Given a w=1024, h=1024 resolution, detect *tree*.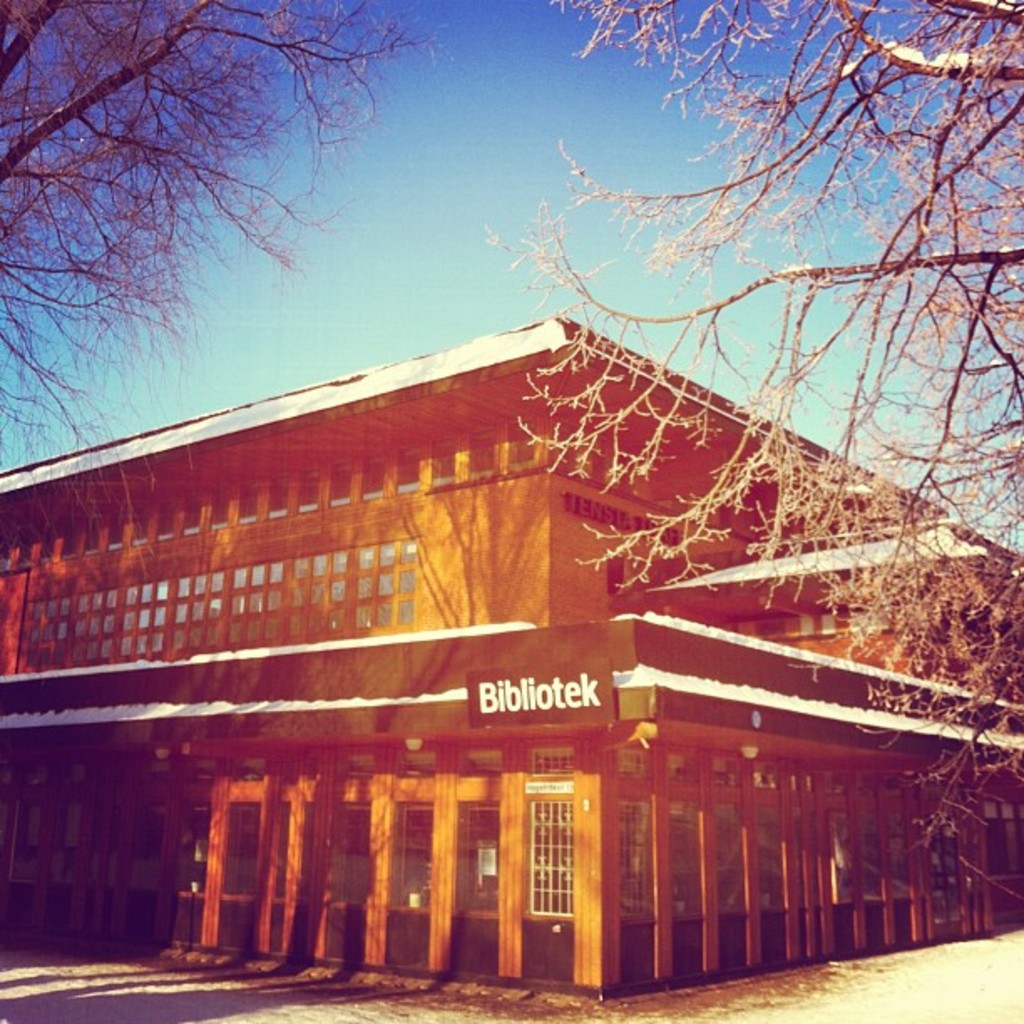
BBox(457, 0, 1022, 897).
